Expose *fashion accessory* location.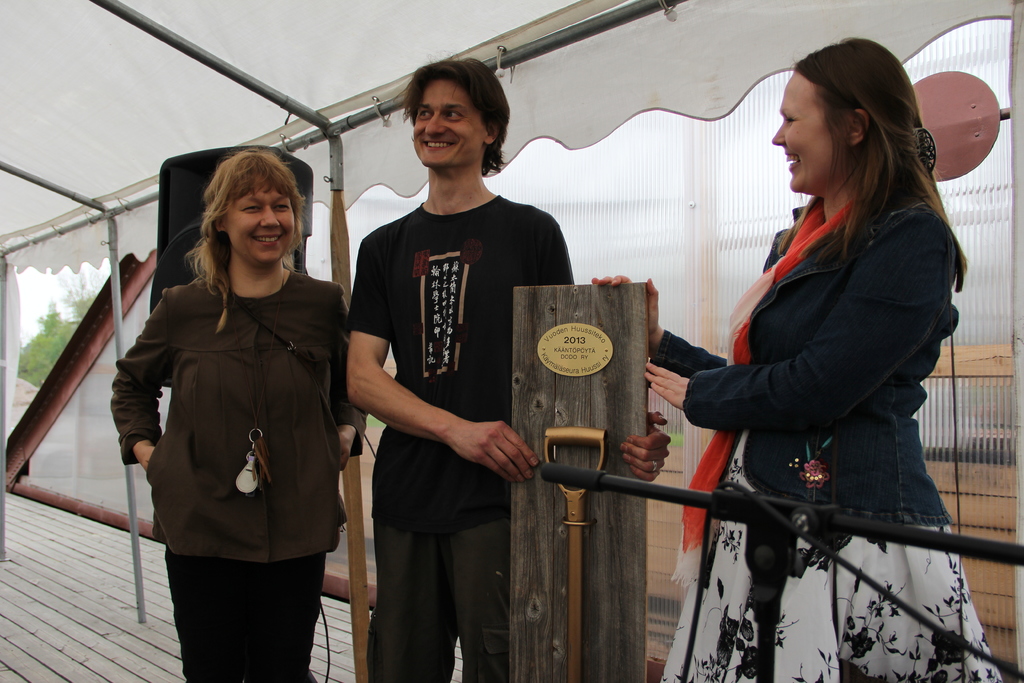
Exposed at l=918, t=128, r=941, b=172.
